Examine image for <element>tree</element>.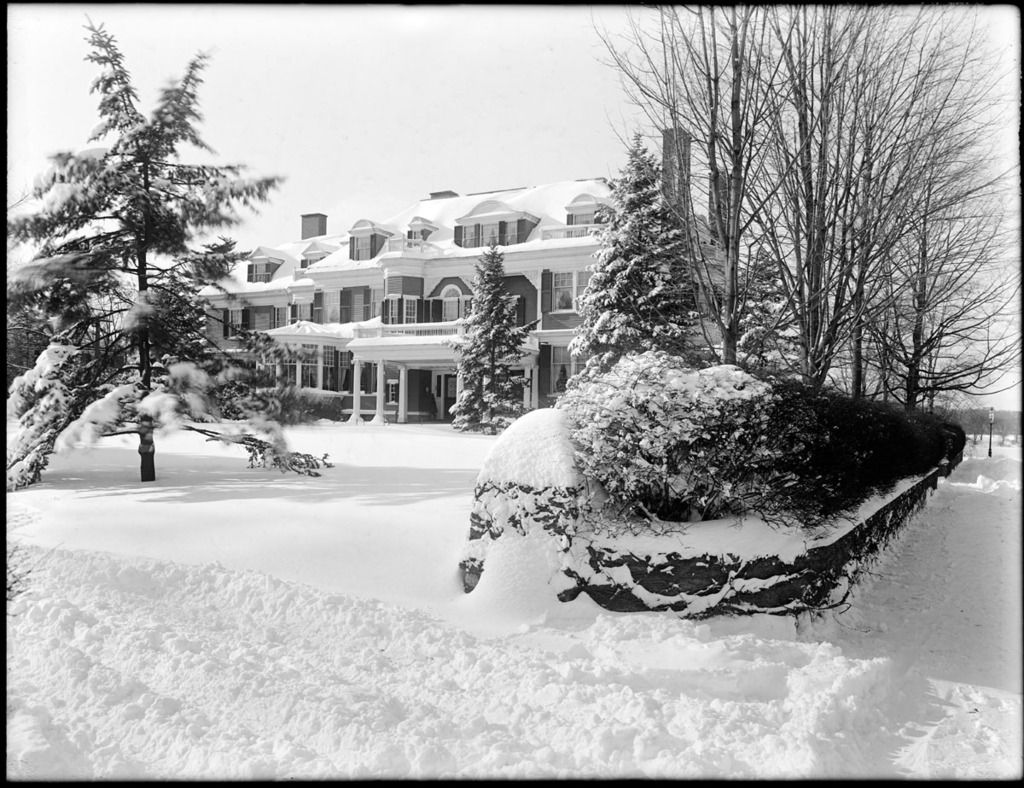
Examination result: select_region(0, 277, 58, 380).
